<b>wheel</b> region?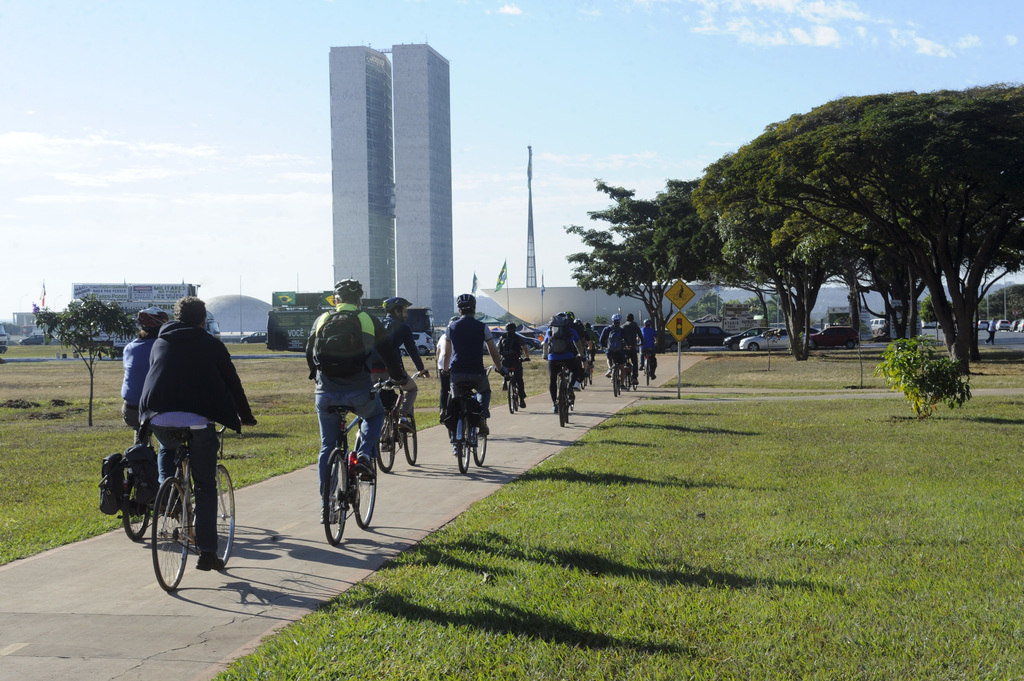
<region>214, 461, 237, 558</region>
